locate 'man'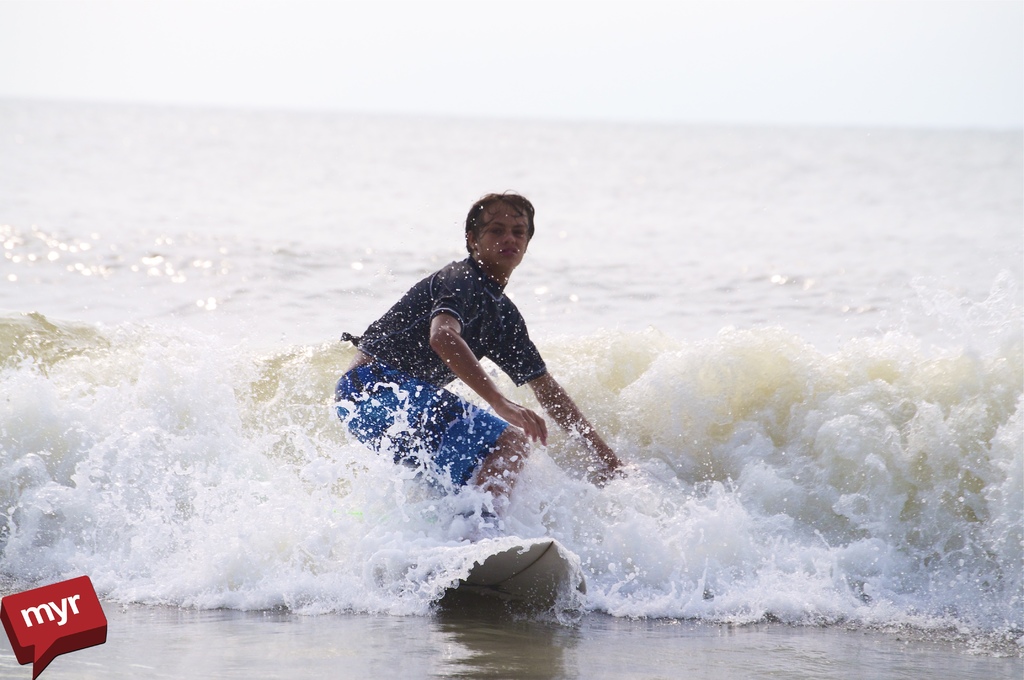
region(351, 186, 618, 533)
